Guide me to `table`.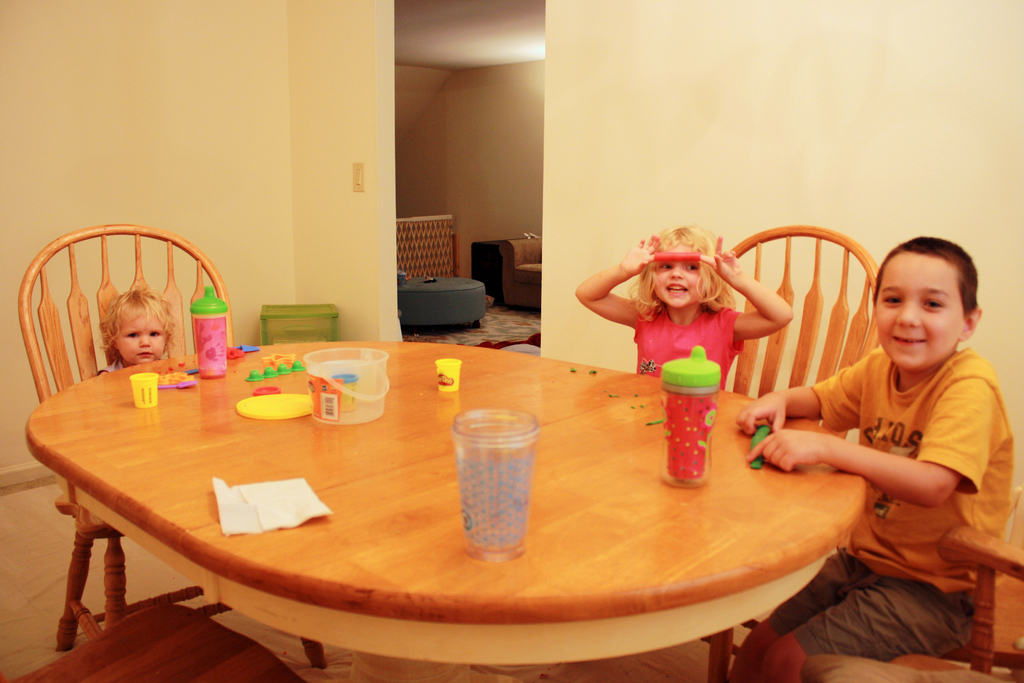
Guidance: bbox(4, 362, 922, 682).
